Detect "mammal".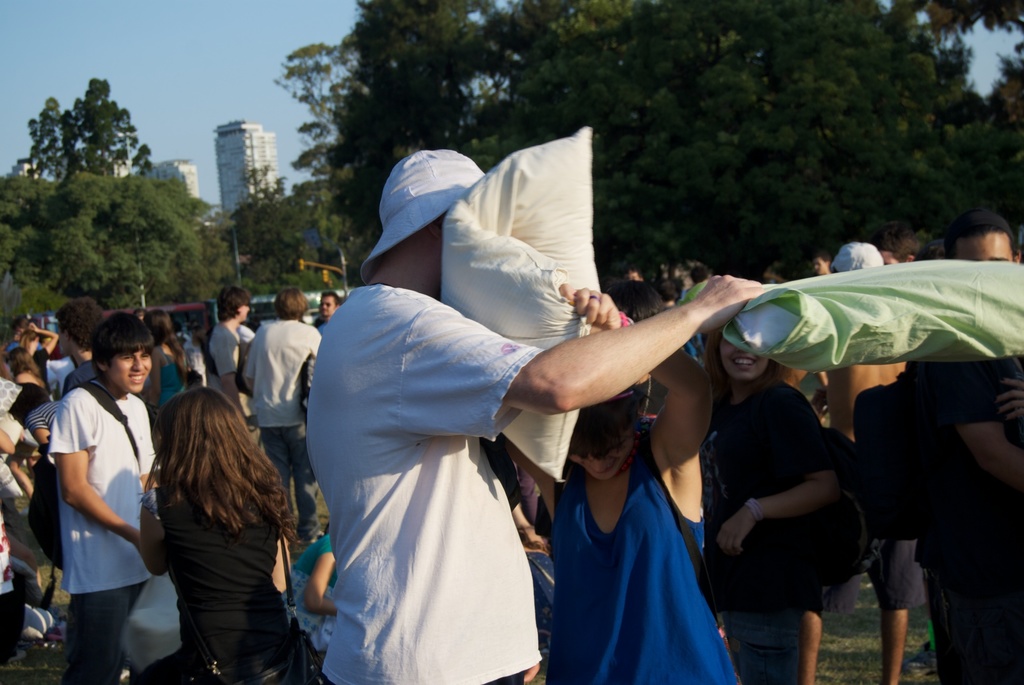
Detected at [x1=316, y1=292, x2=345, y2=327].
